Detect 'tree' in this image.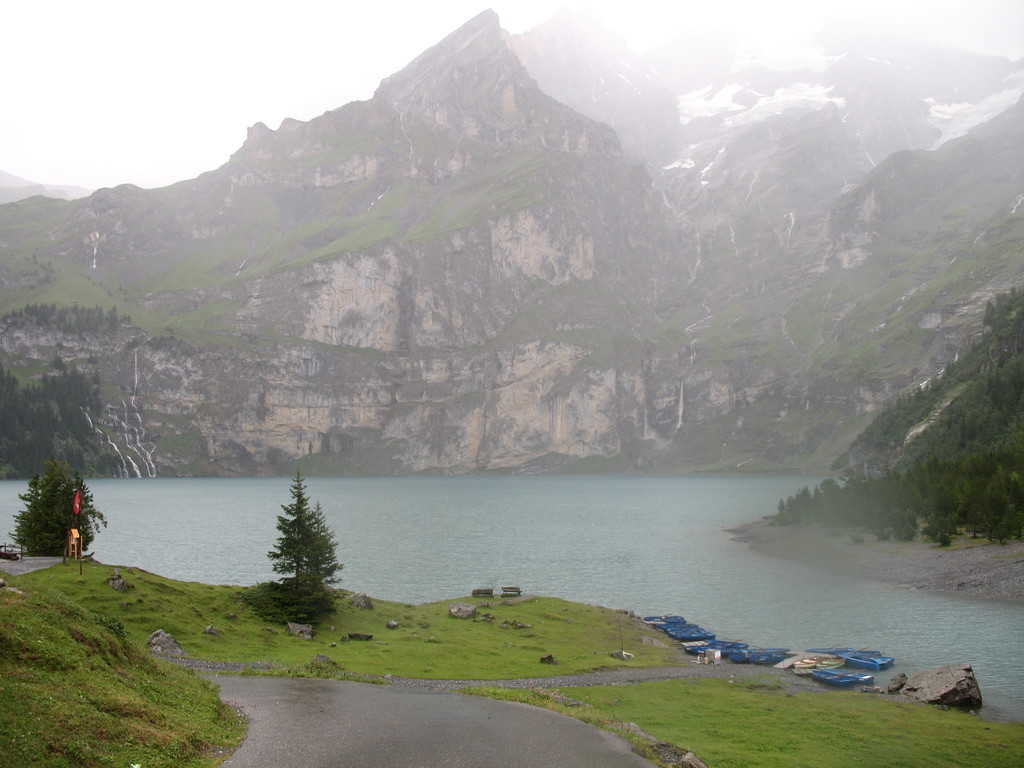
Detection: 7, 467, 108, 557.
